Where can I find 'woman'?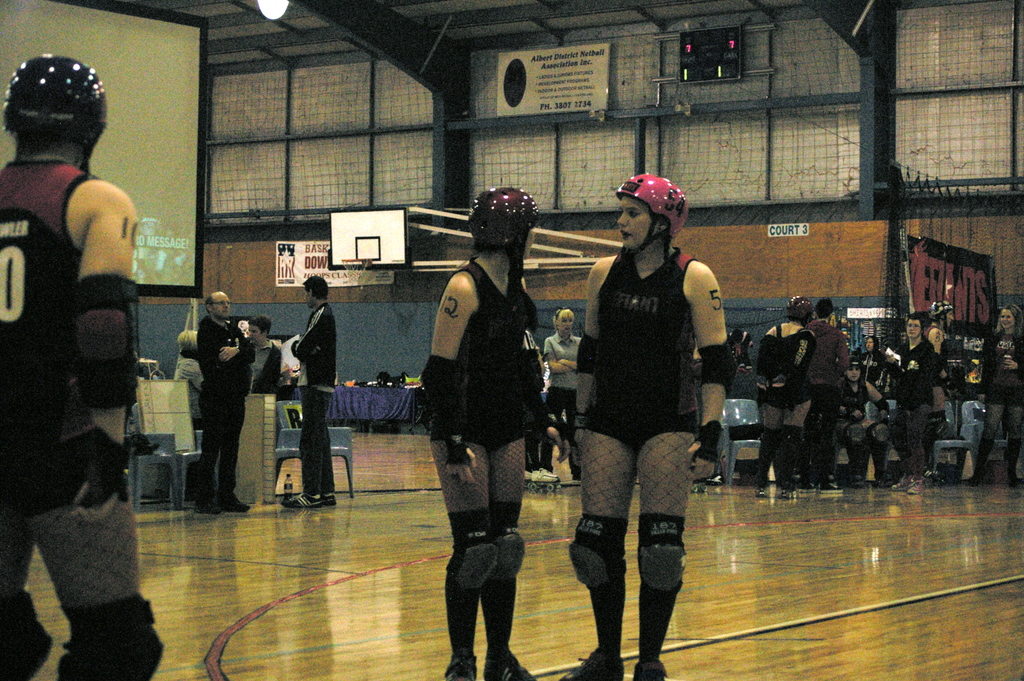
You can find it at [left=751, top=295, right=819, bottom=489].
